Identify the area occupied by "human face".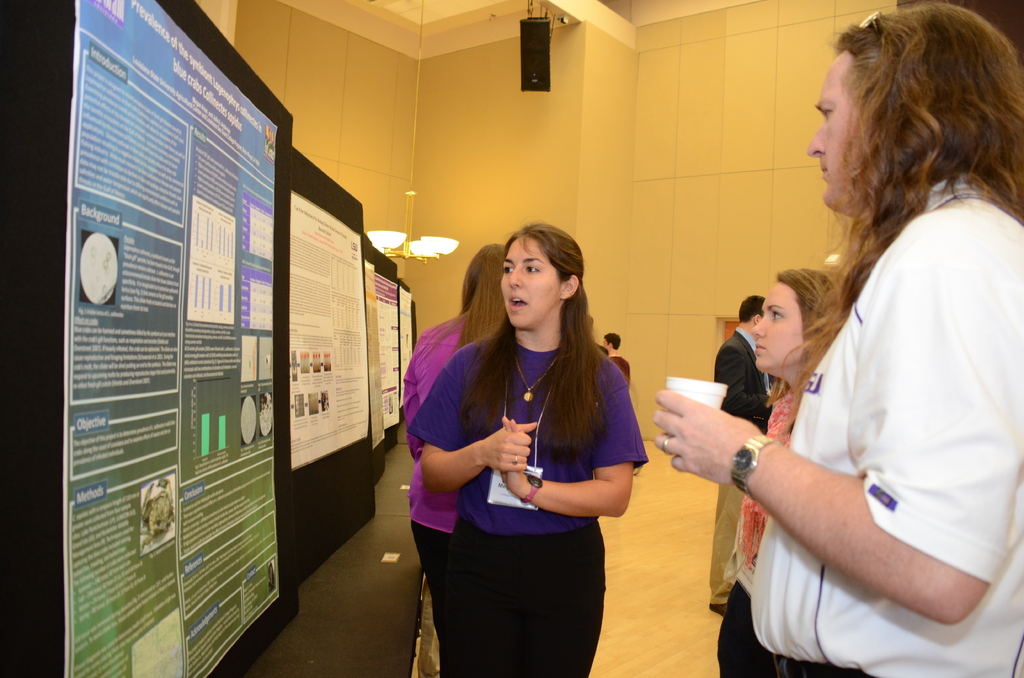
Area: select_region(751, 282, 808, 378).
